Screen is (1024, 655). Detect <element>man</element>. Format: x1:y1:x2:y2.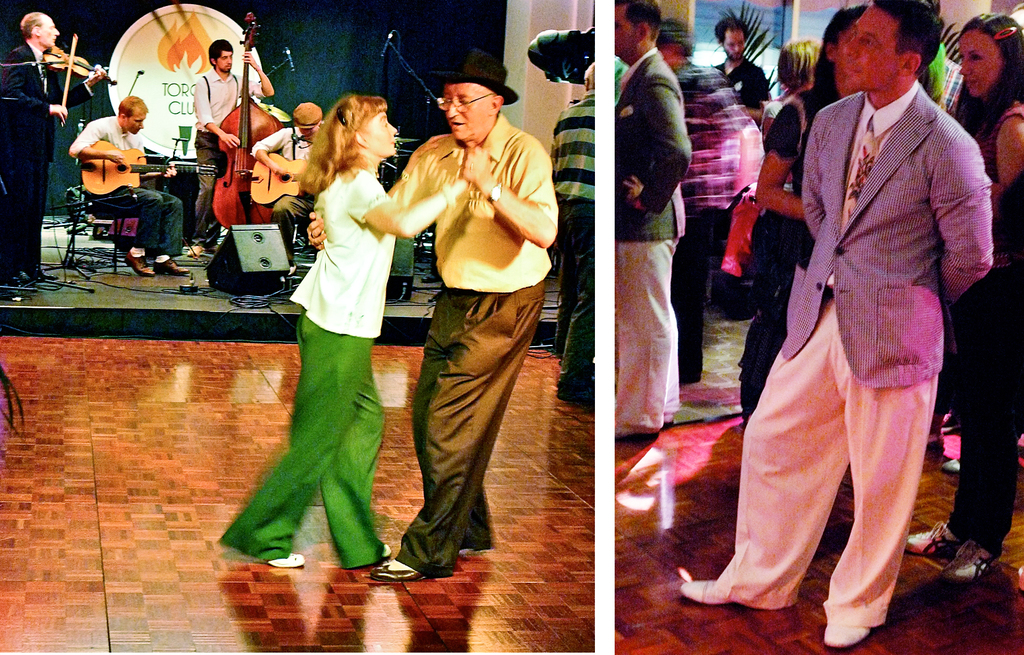
654:13:758:380.
